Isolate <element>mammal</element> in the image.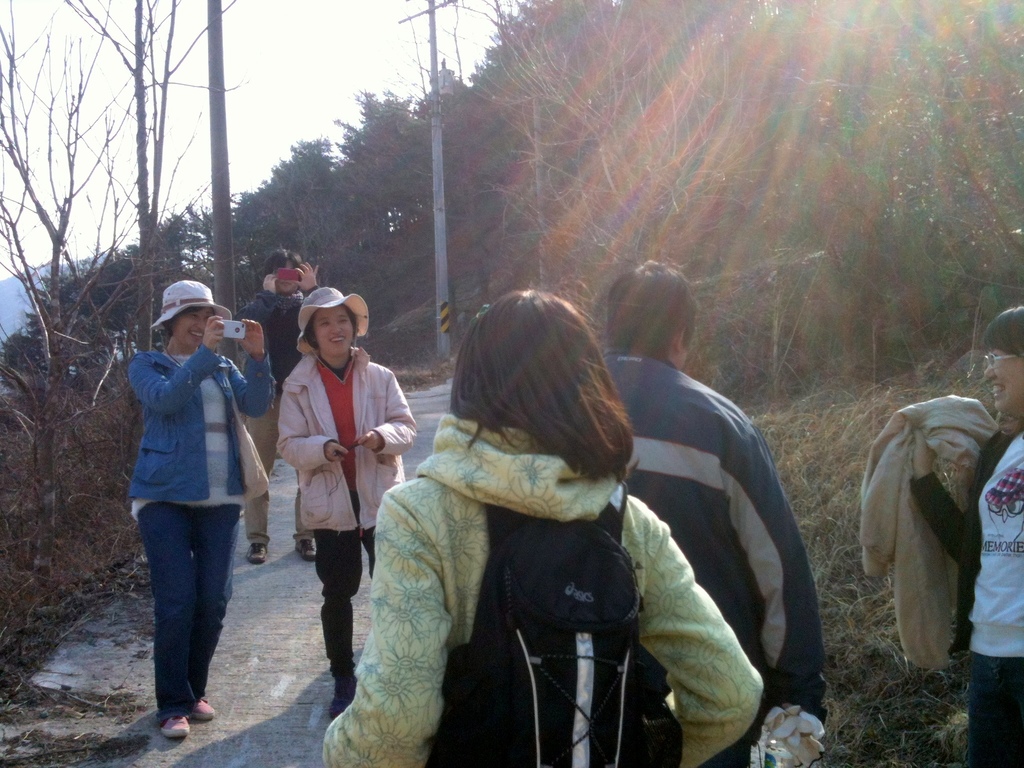
Isolated region: left=112, top=276, right=273, bottom=685.
